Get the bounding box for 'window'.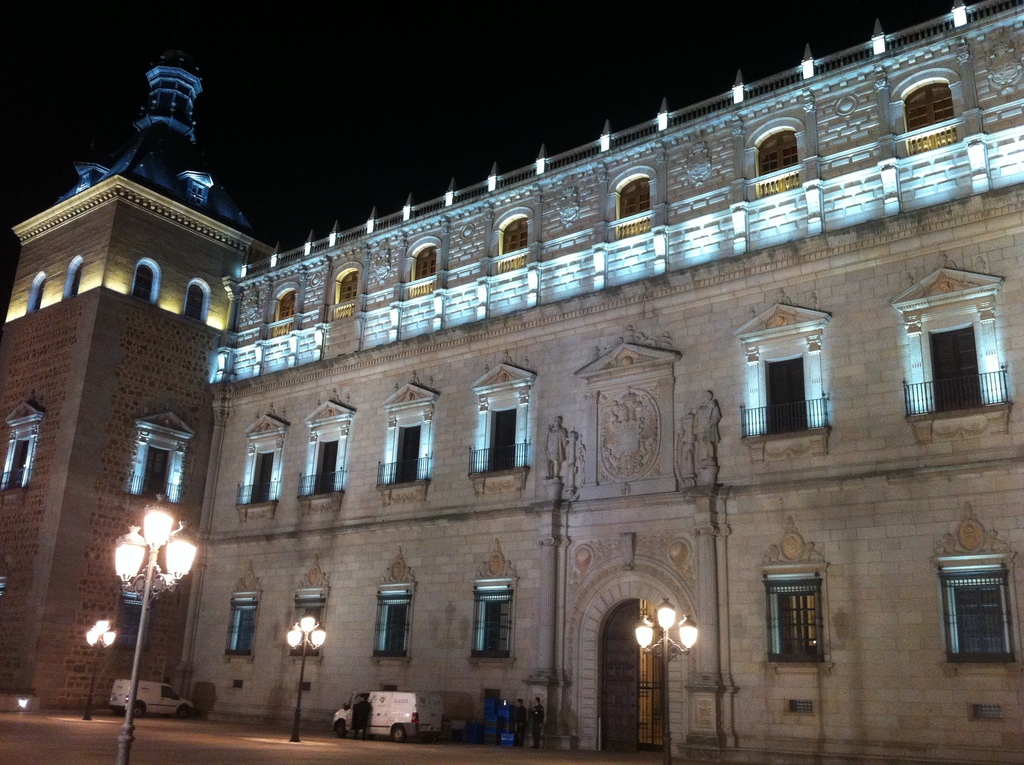
620 174 650 218.
